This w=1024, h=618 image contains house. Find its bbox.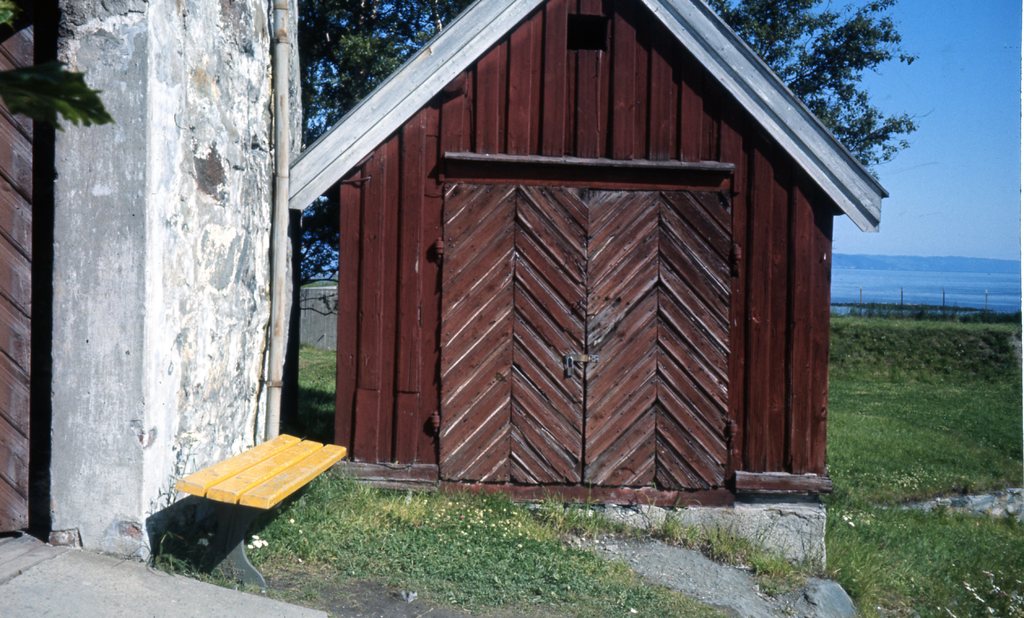
box=[0, 0, 290, 569].
